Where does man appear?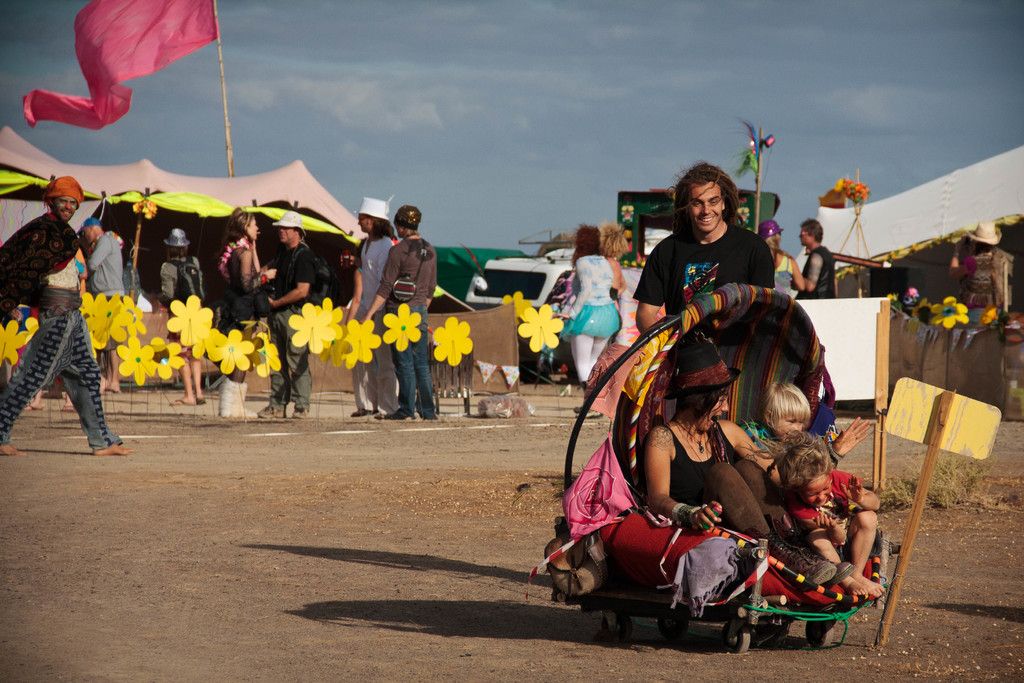
Appears at bbox=(80, 214, 125, 398).
